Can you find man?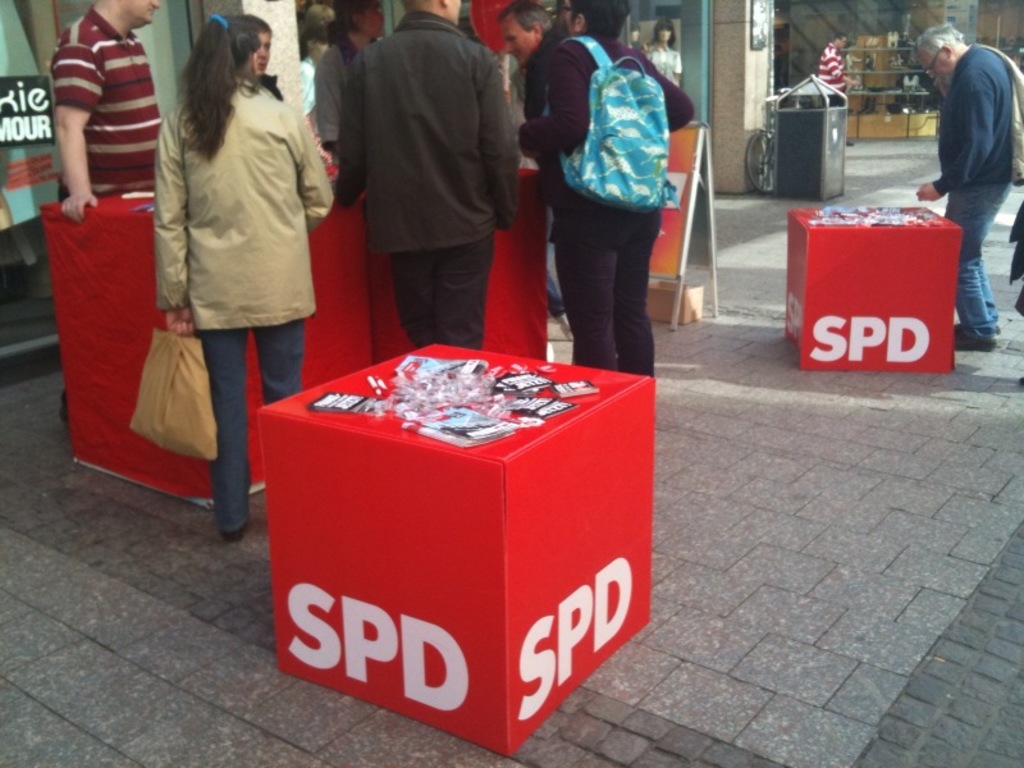
Yes, bounding box: 315,0,383,161.
